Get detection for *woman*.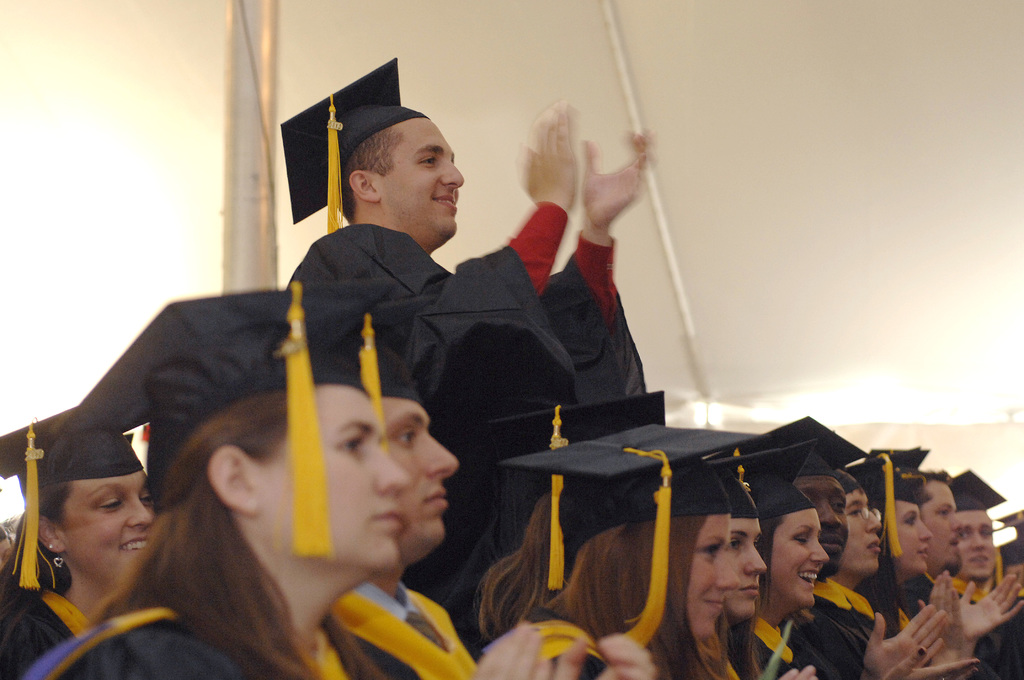
Detection: <box>72,304,520,667</box>.
